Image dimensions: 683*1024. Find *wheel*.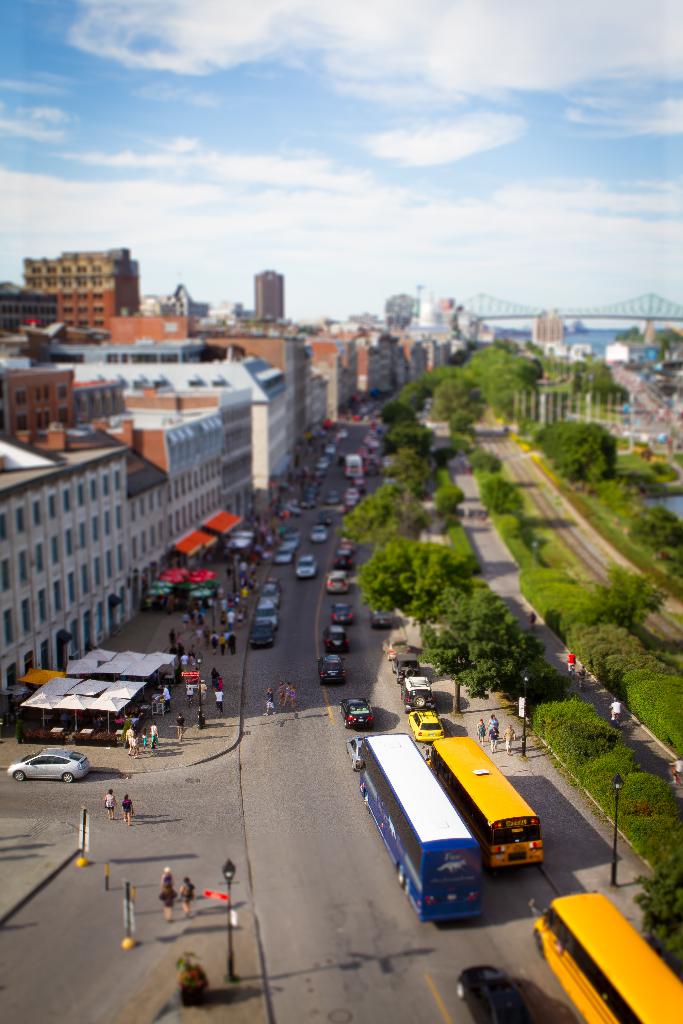
455/982/468/1001.
